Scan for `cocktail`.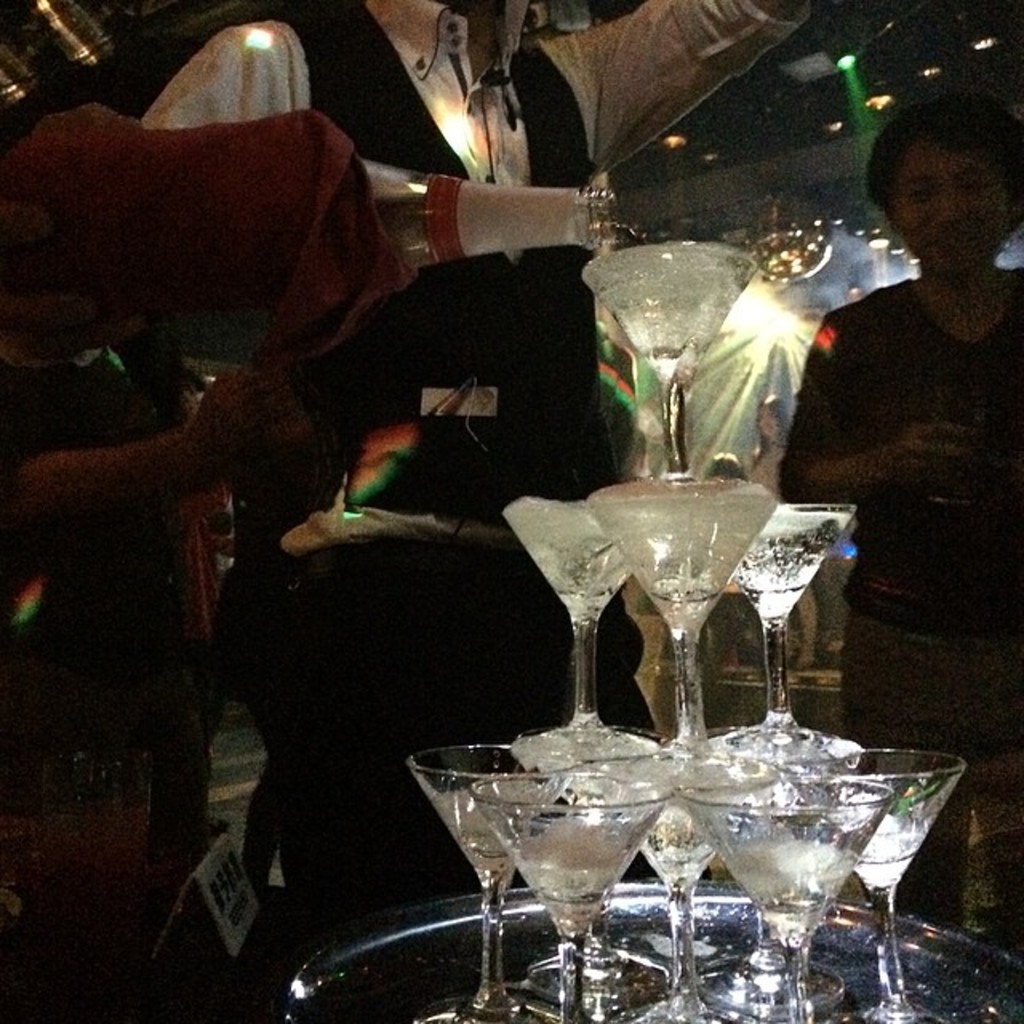
Scan result: [502,720,682,1006].
